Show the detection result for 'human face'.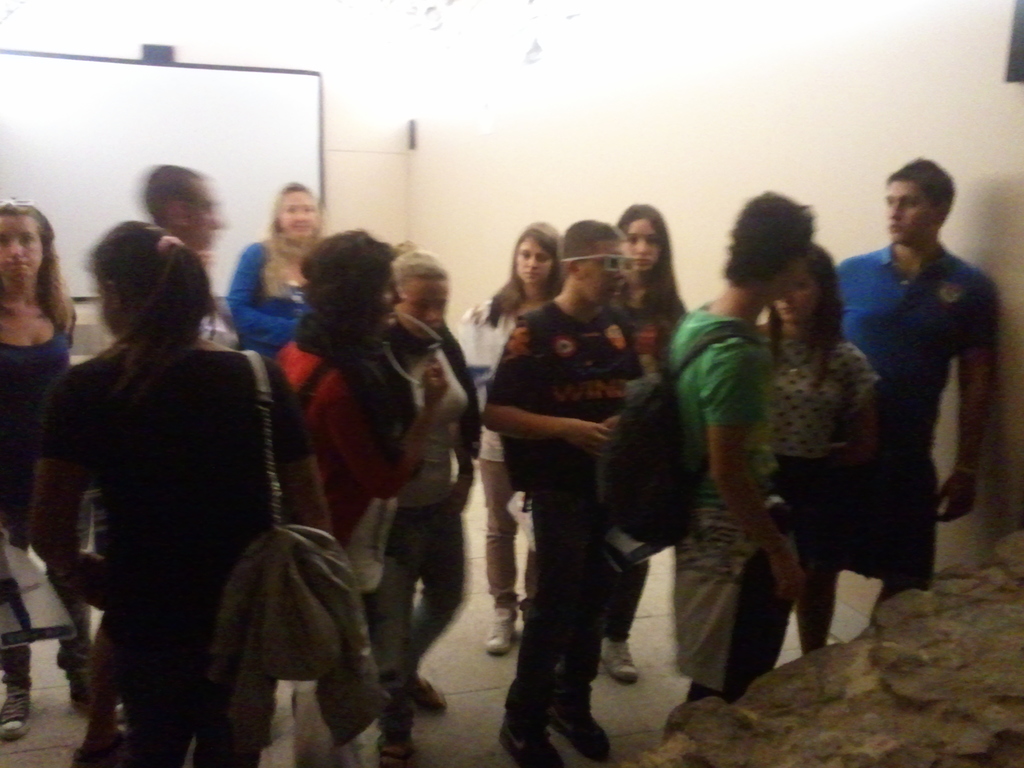
369:257:416:327.
